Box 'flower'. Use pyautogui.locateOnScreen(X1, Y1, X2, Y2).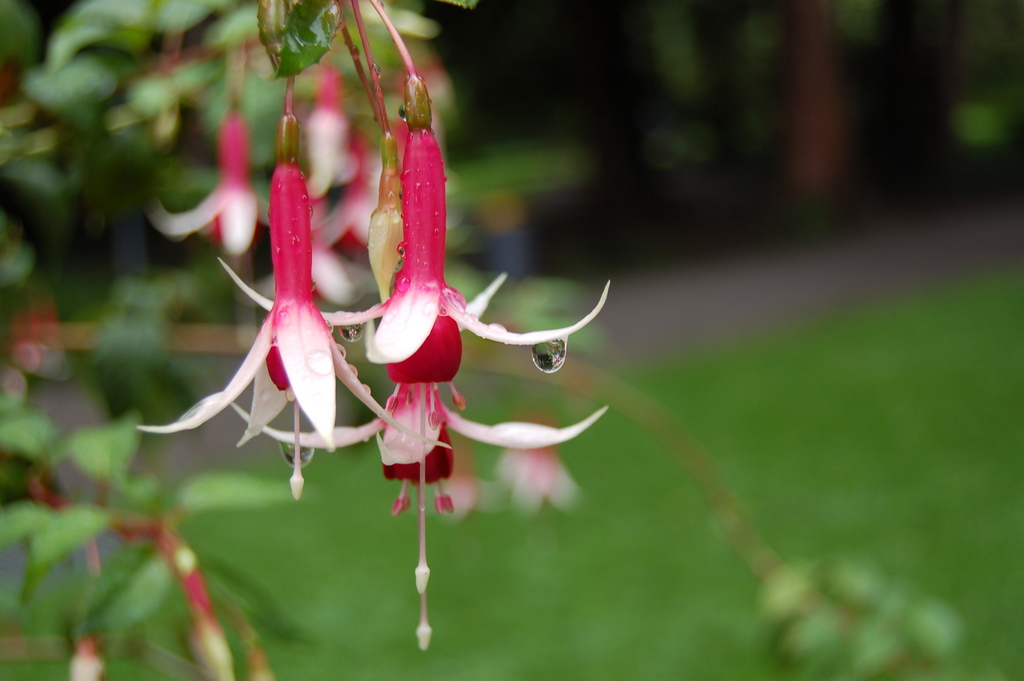
pyautogui.locateOnScreen(144, 104, 283, 249).
